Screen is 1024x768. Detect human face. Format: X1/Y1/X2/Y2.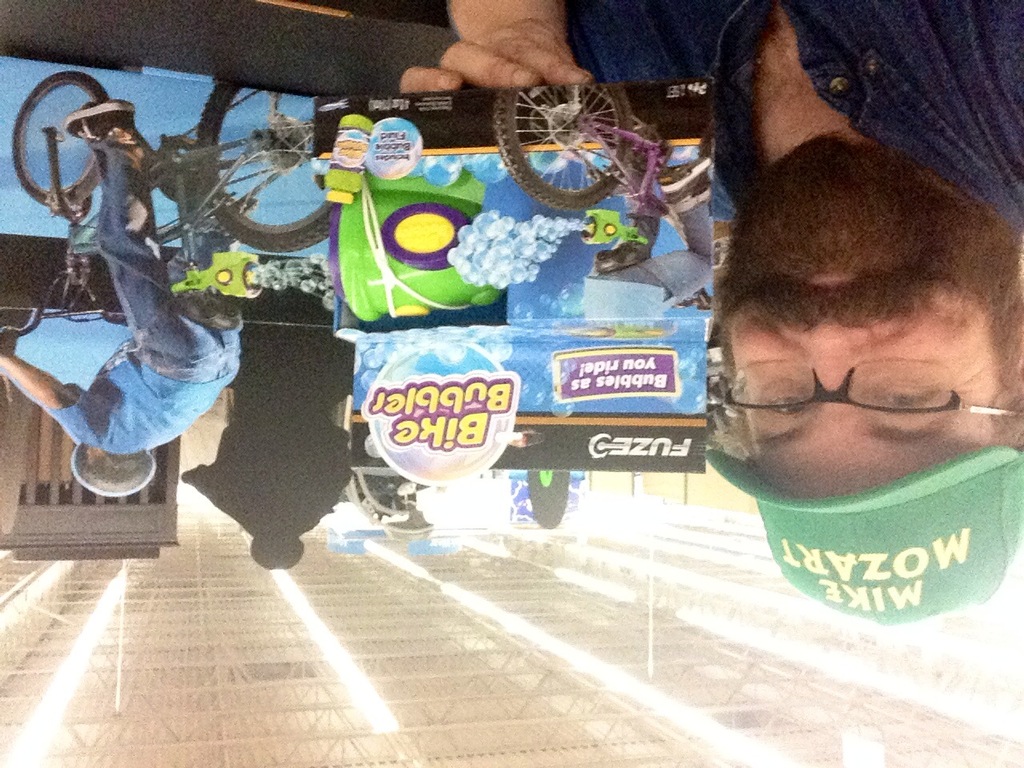
723/167/1023/493.
